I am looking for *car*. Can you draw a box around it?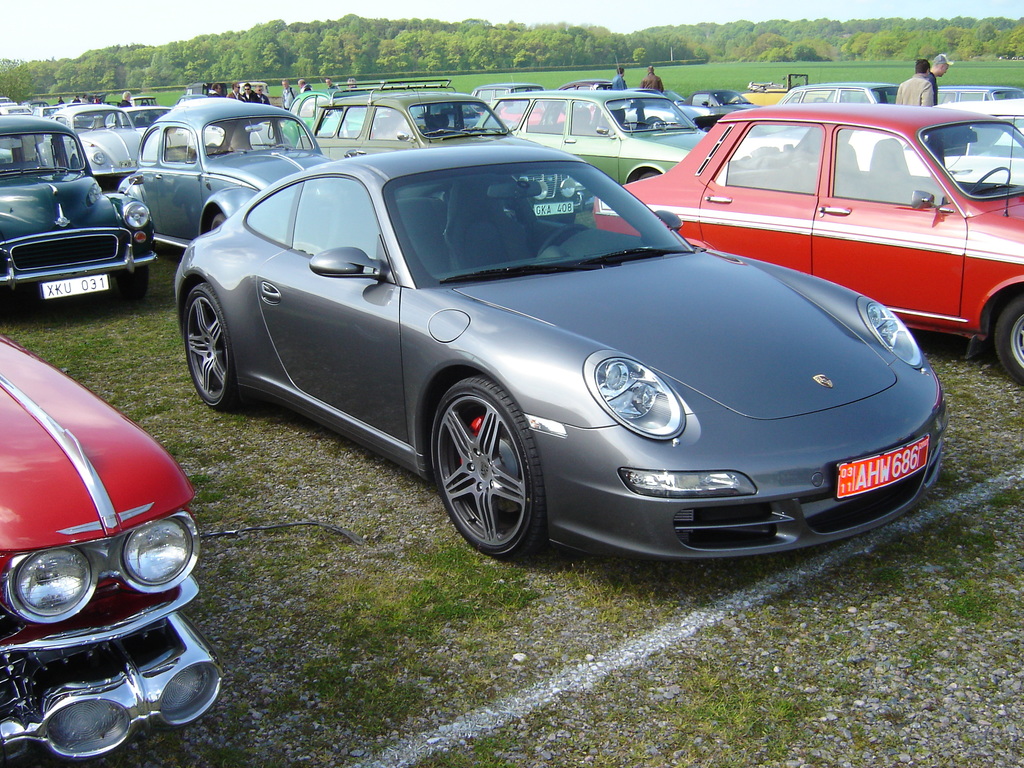
Sure, the bounding box is {"left": 40, "top": 105, "right": 146, "bottom": 184}.
